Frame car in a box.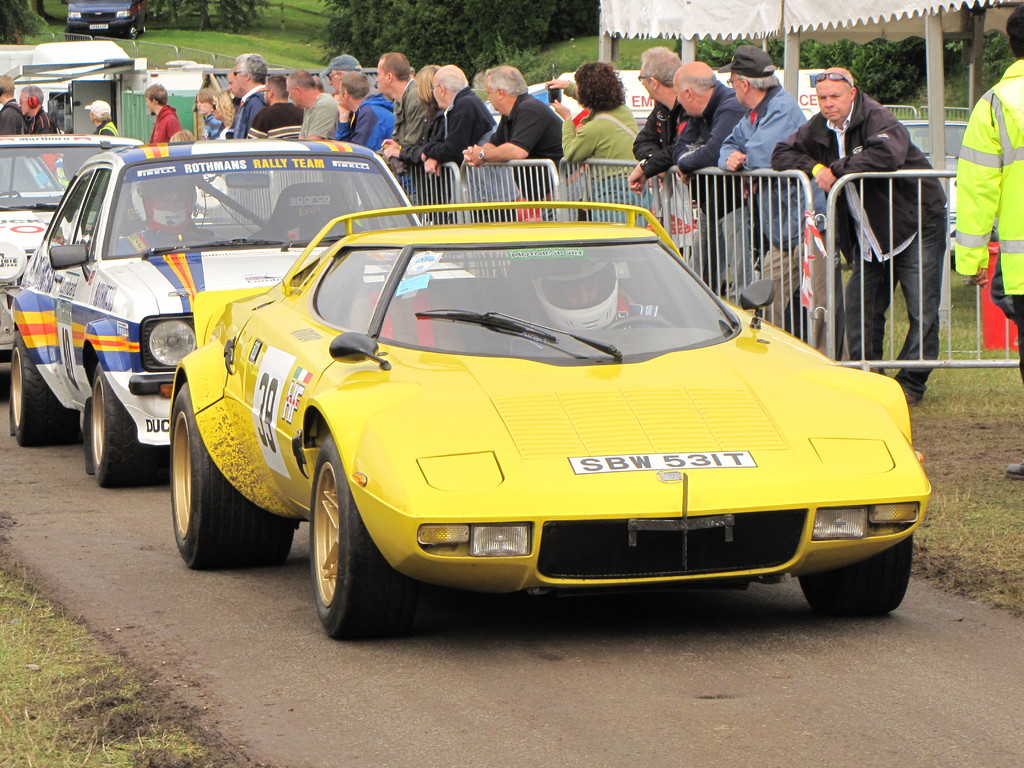
l=141, t=190, r=905, b=626.
